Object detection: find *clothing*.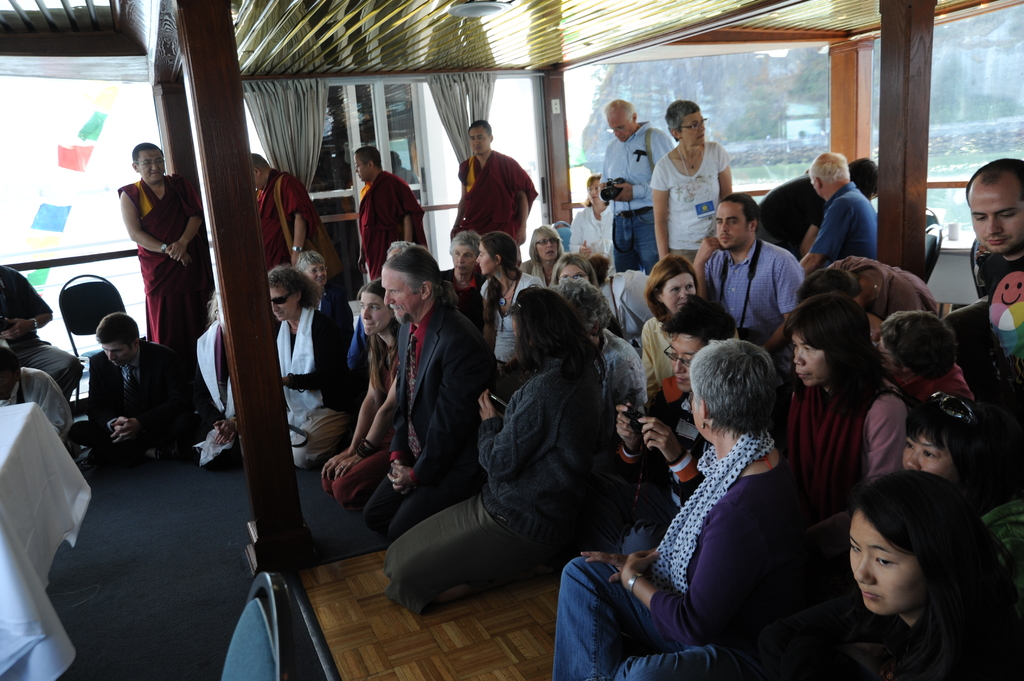
box=[792, 366, 916, 555].
